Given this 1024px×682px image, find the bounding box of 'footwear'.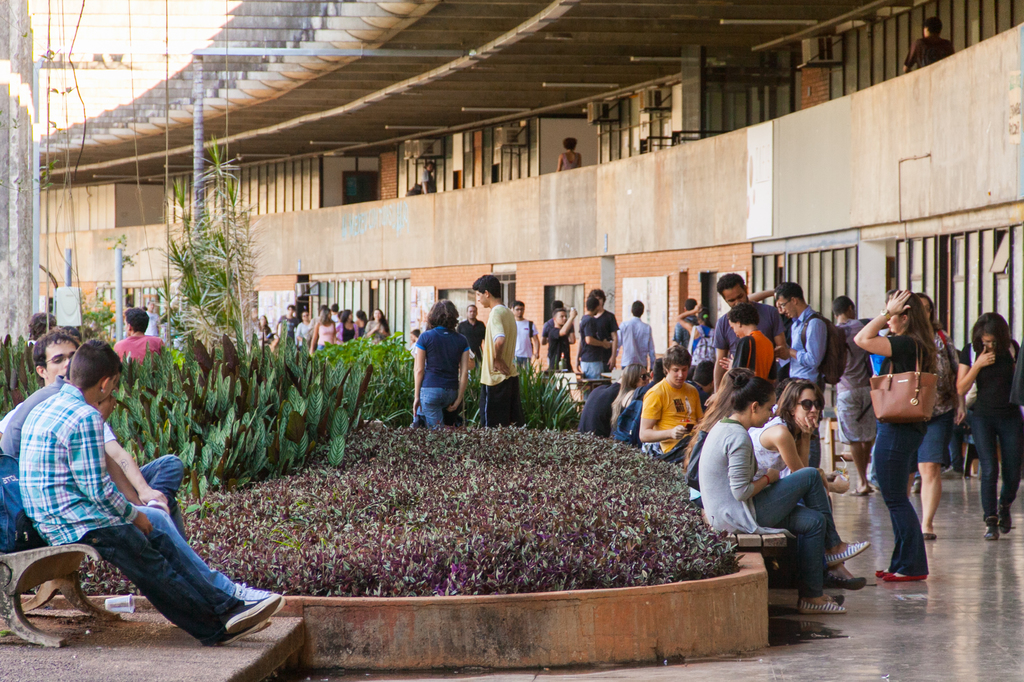
999, 501, 1018, 535.
